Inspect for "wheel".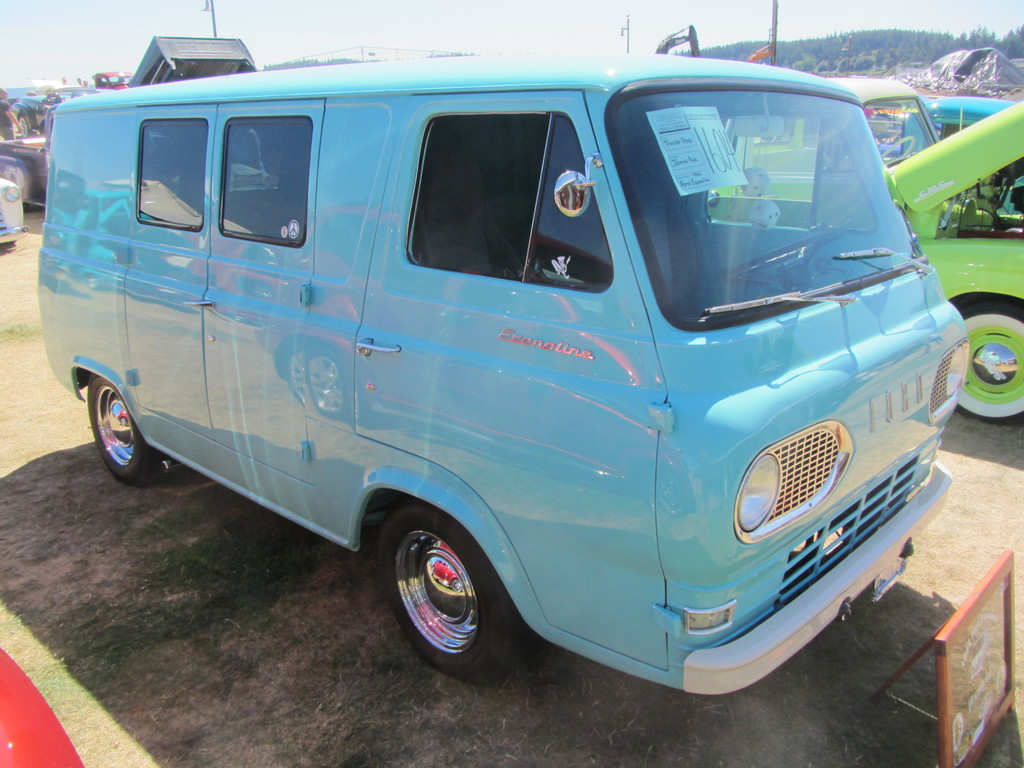
Inspection: detection(84, 379, 161, 479).
